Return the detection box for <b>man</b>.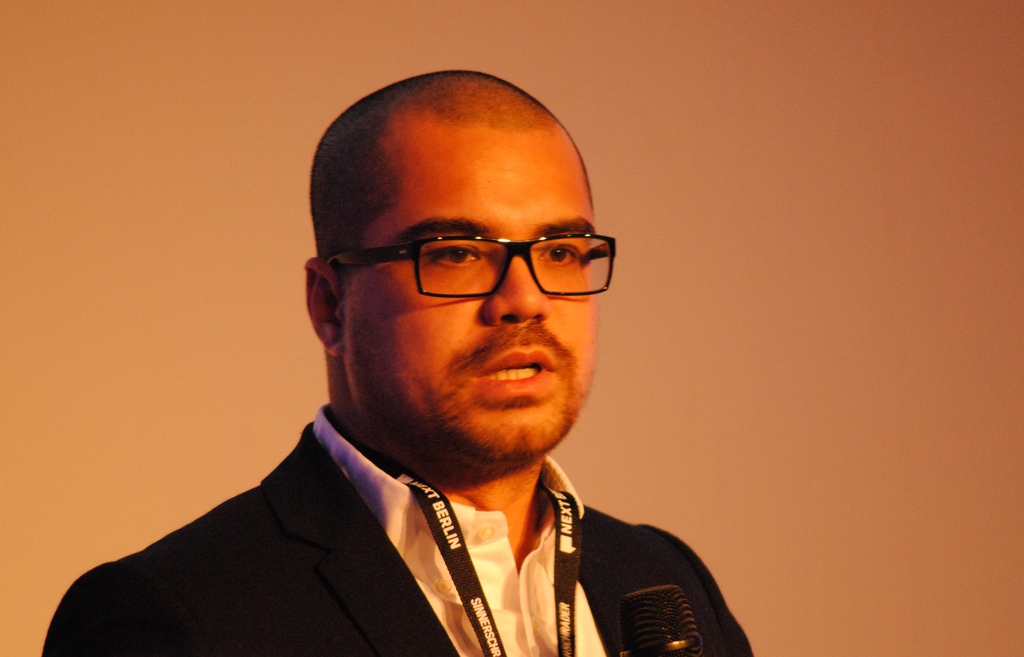
pyautogui.locateOnScreen(65, 66, 771, 656).
